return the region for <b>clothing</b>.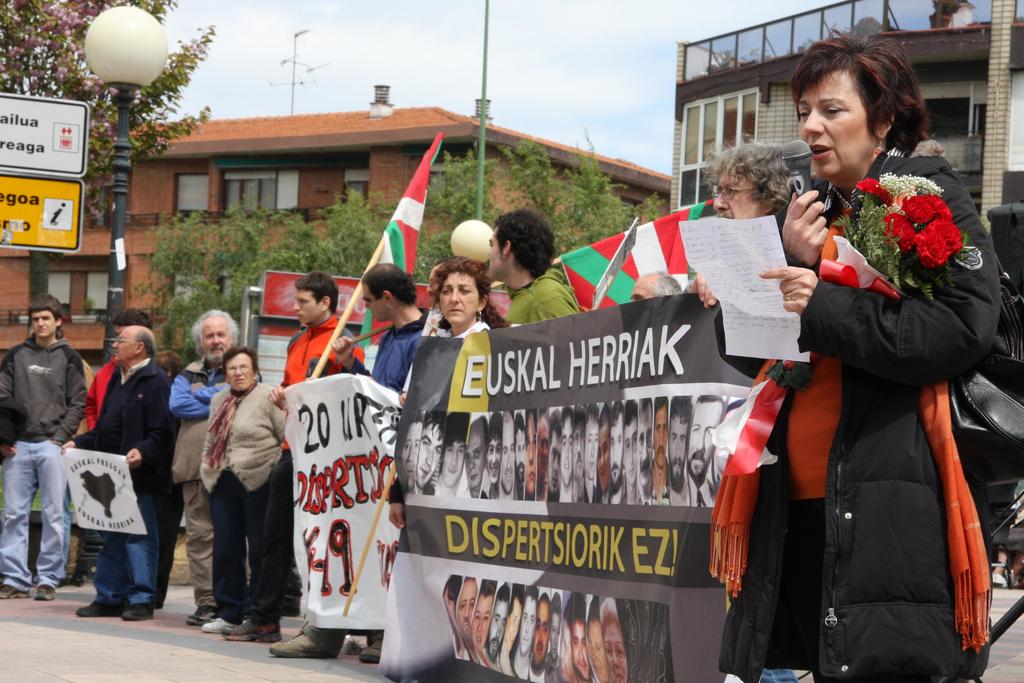
355/311/424/397.
